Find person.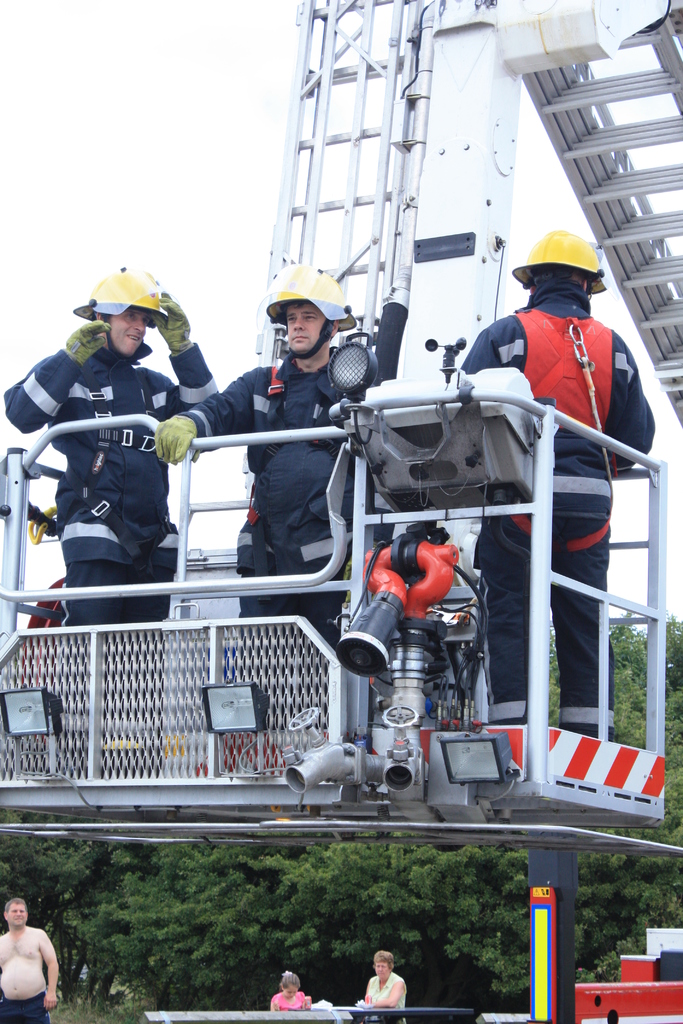
(156, 260, 382, 764).
